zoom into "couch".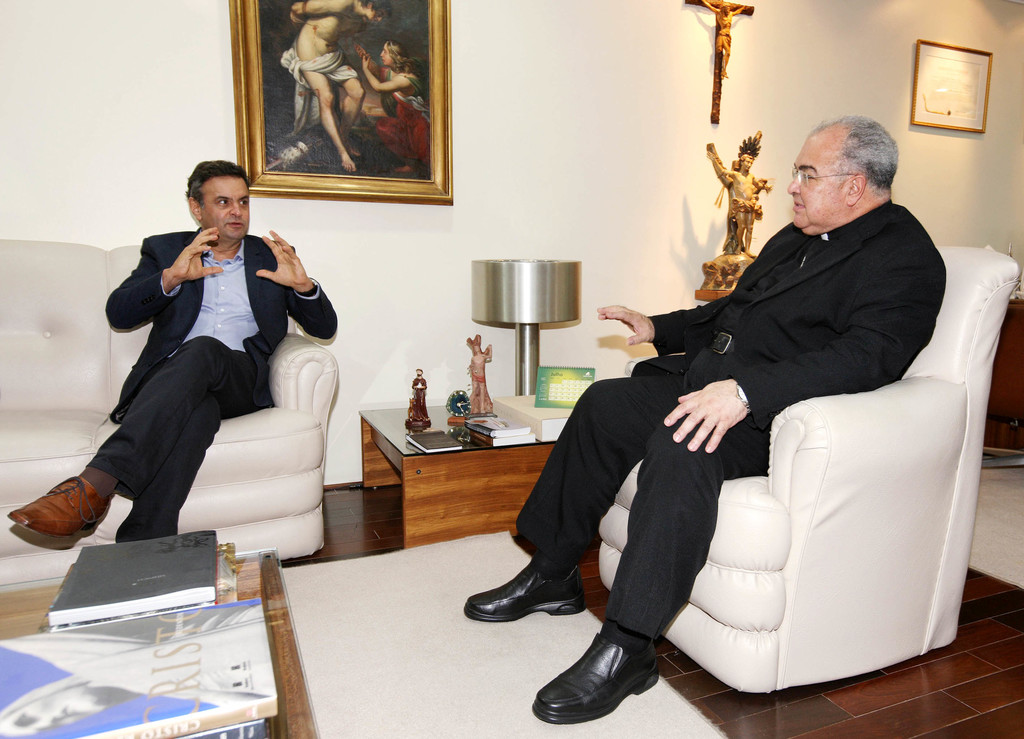
Zoom target: (x1=4, y1=216, x2=360, y2=580).
